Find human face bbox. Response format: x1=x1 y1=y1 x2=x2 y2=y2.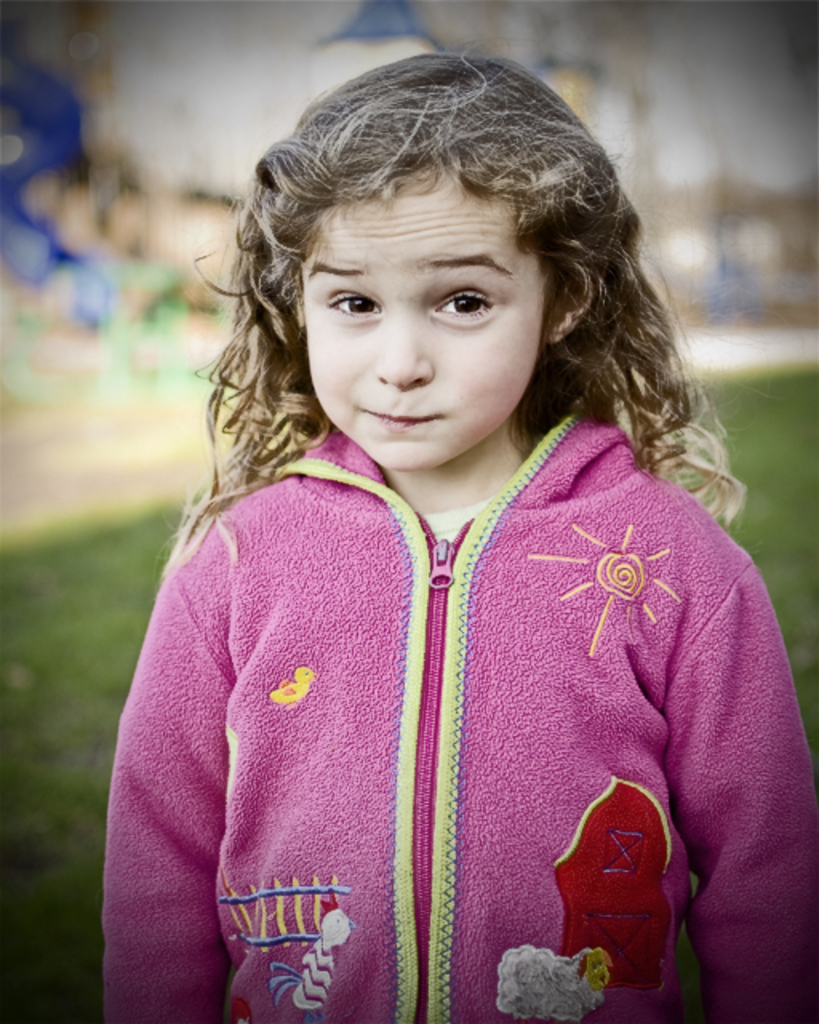
x1=299 y1=176 x2=545 y2=475.
